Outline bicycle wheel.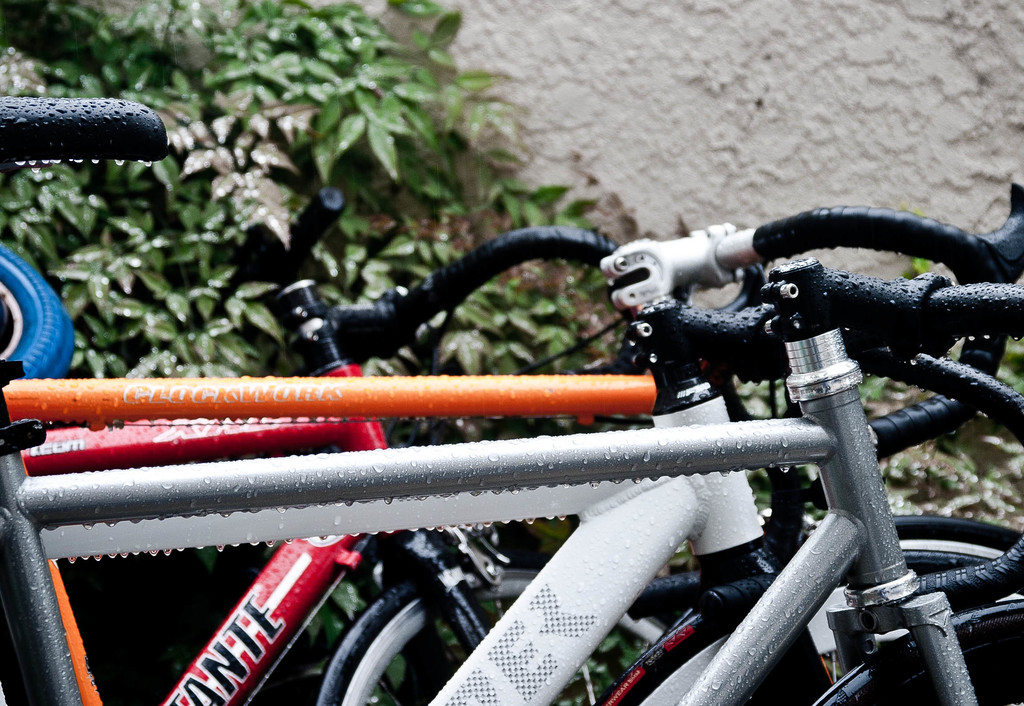
Outline: [left=667, top=512, right=1023, bottom=673].
